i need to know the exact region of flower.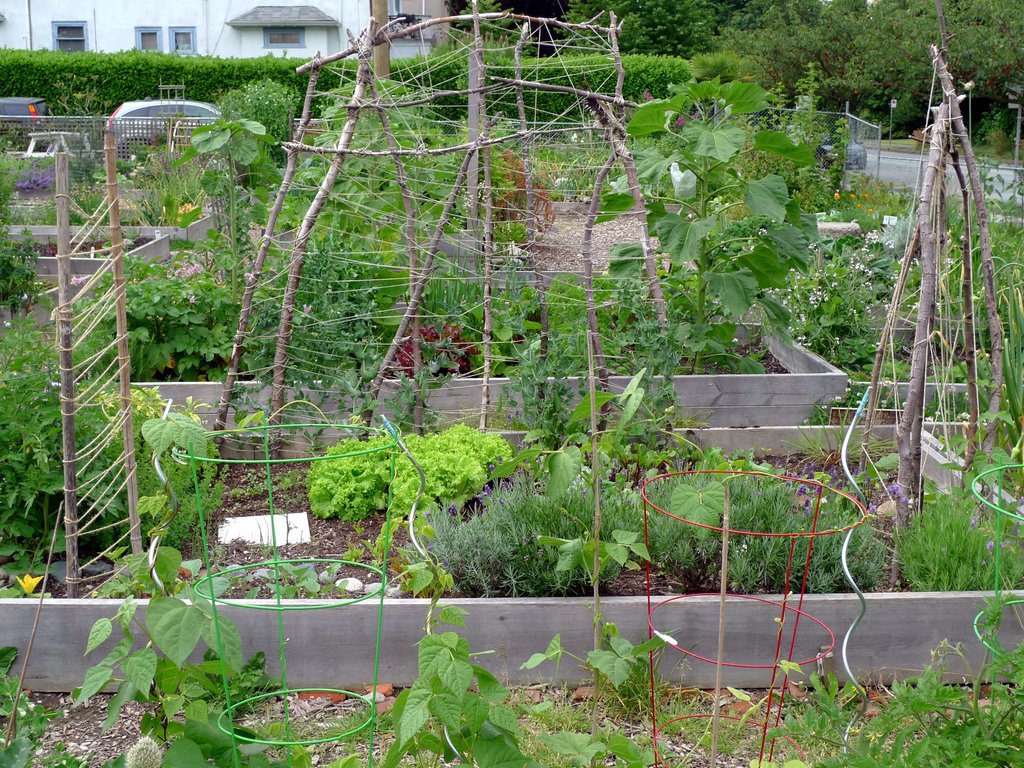
Region: [x1=15, y1=572, x2=44, y2=593].
